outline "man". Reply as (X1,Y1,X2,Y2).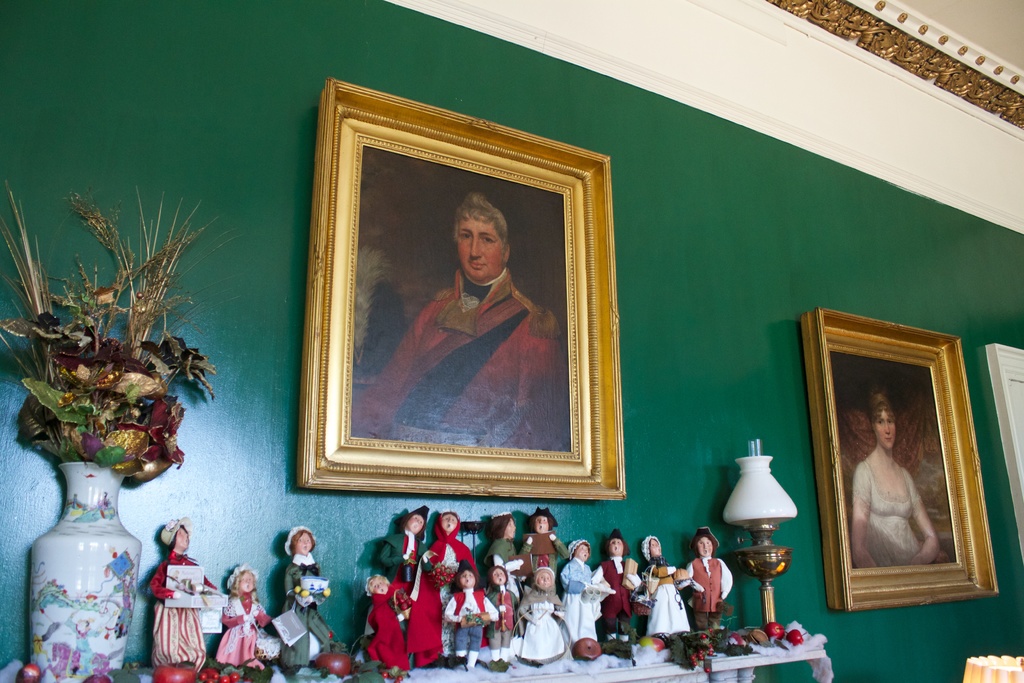
(685,525,737,634).
